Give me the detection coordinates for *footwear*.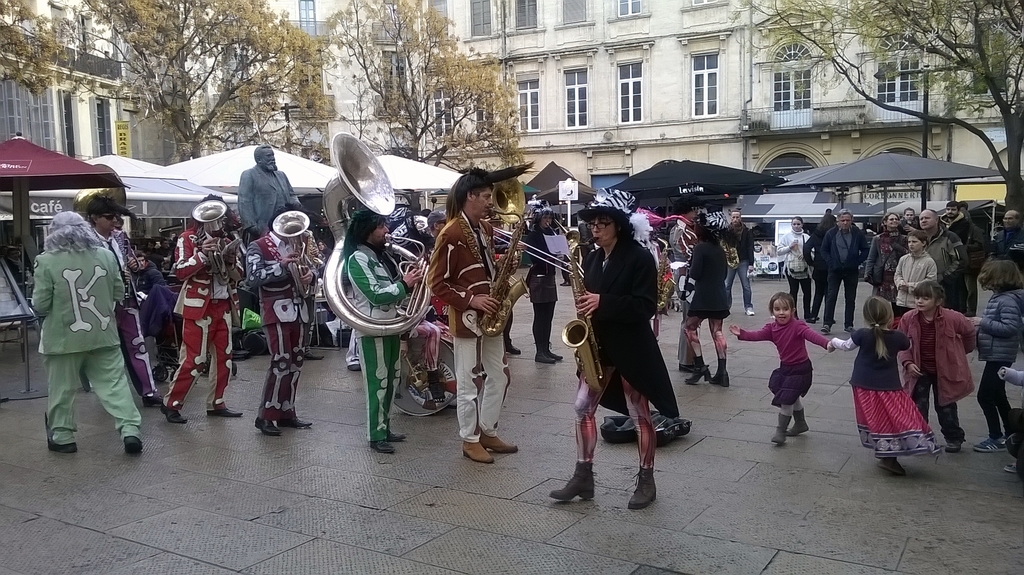
[625, 464, 657, 514].
